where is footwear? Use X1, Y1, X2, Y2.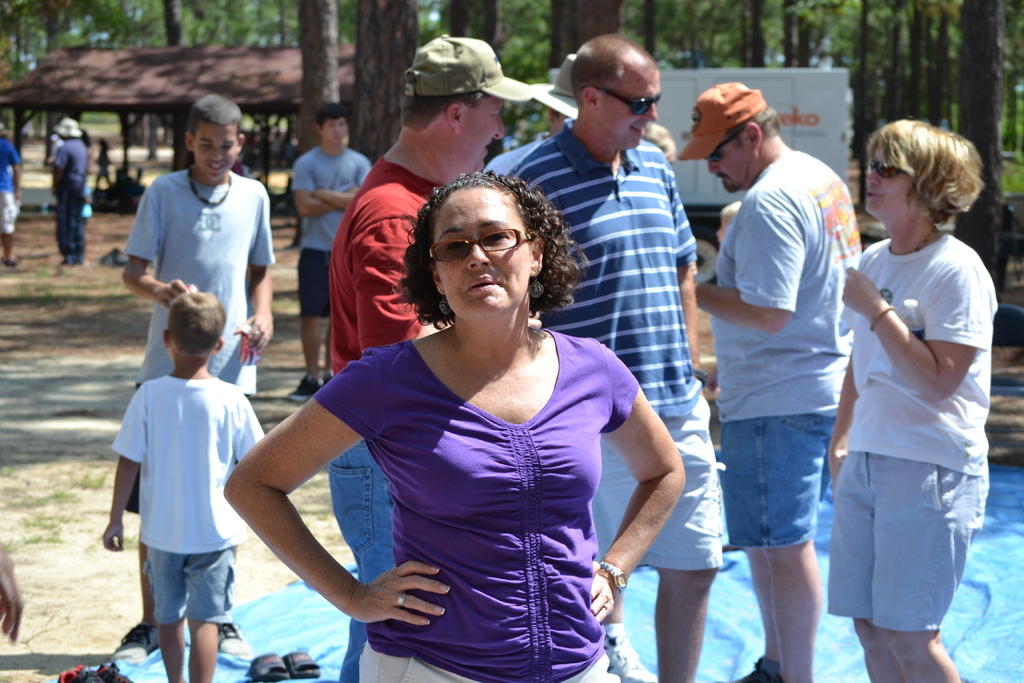
216, 618, 257, 661.
